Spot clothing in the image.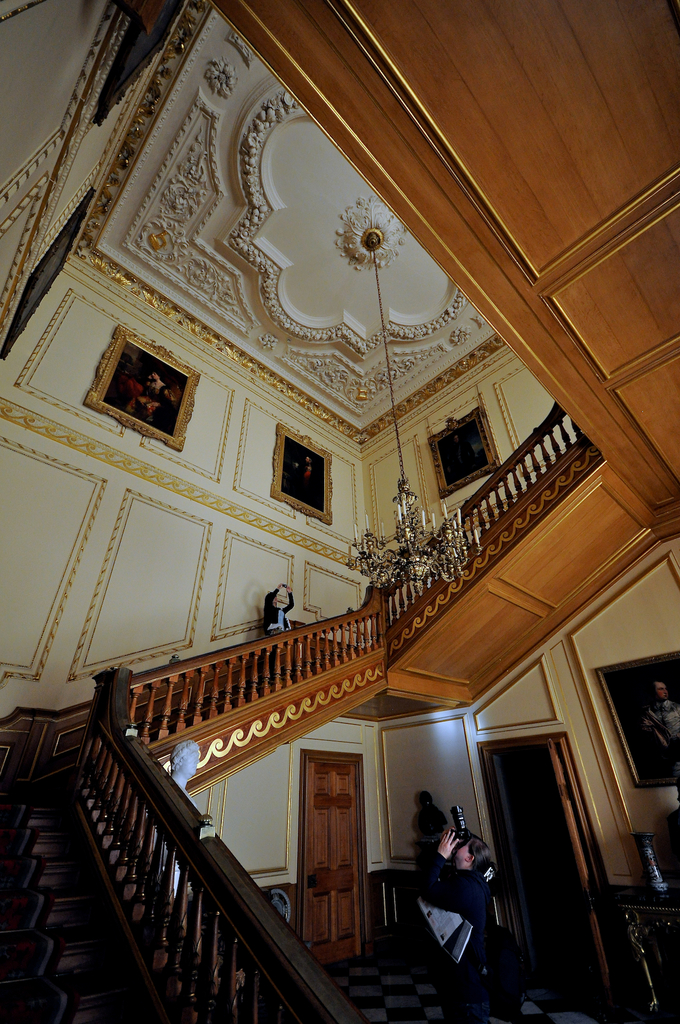
clothing found at Rect(413, 840, 532, 1023).
